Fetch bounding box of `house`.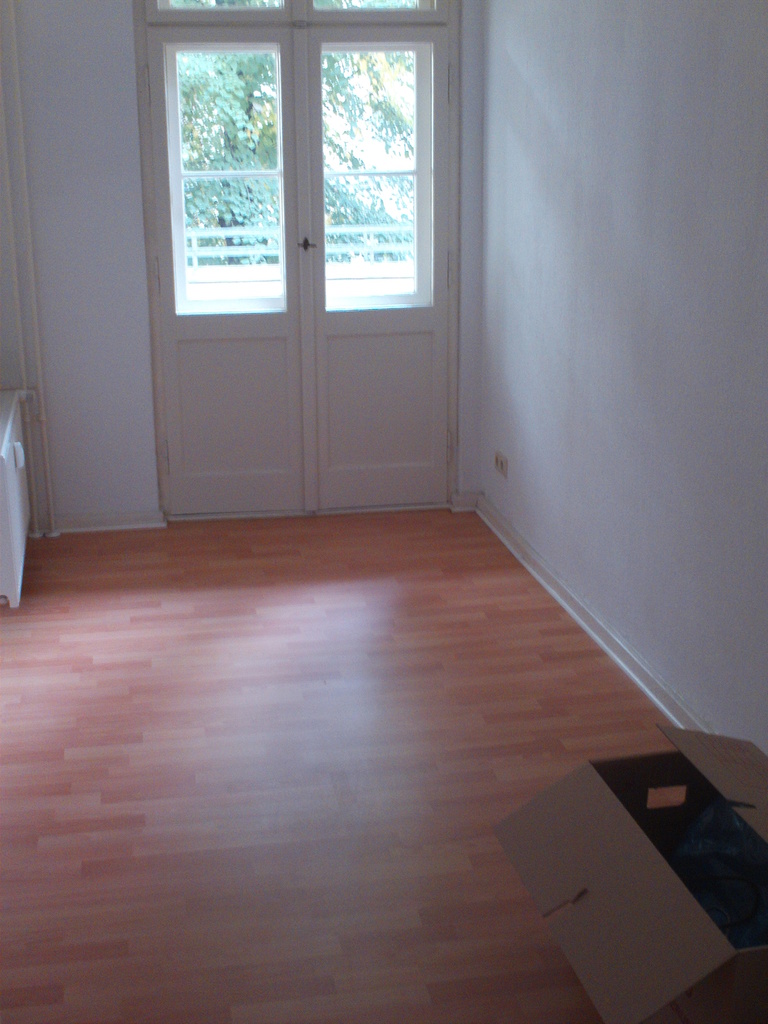
Bbox: box(10, 0, 748, 929).
